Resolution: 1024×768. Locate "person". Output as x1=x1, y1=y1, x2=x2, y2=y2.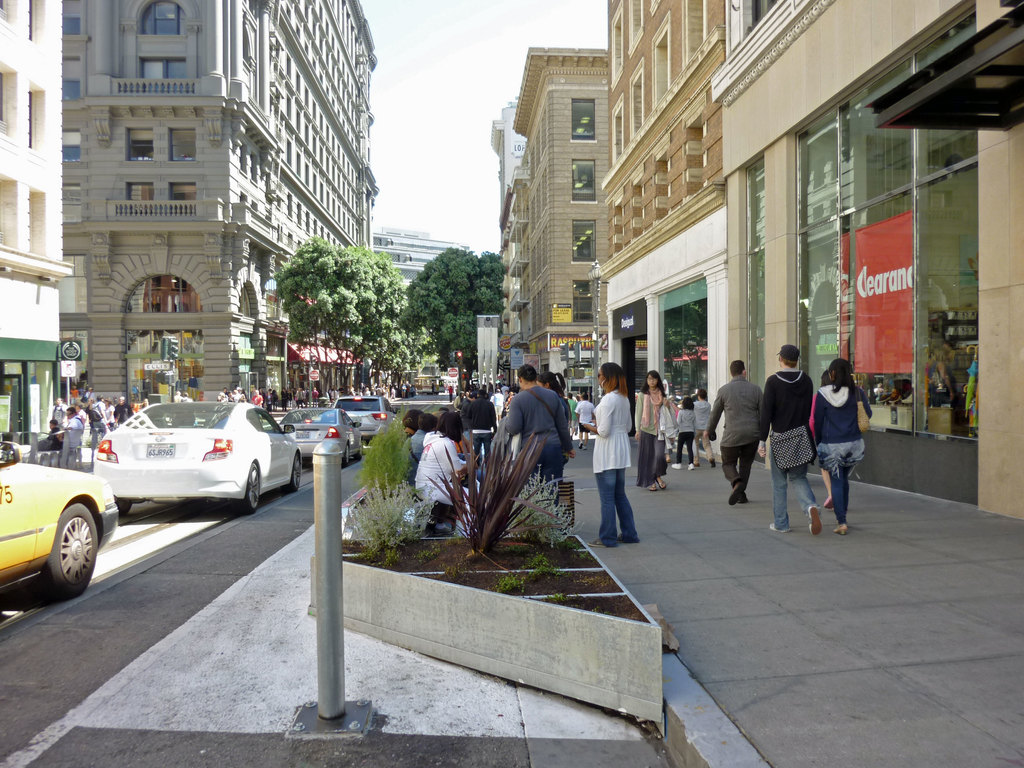
x1=65, y1=381, x2=85, y2=406.
